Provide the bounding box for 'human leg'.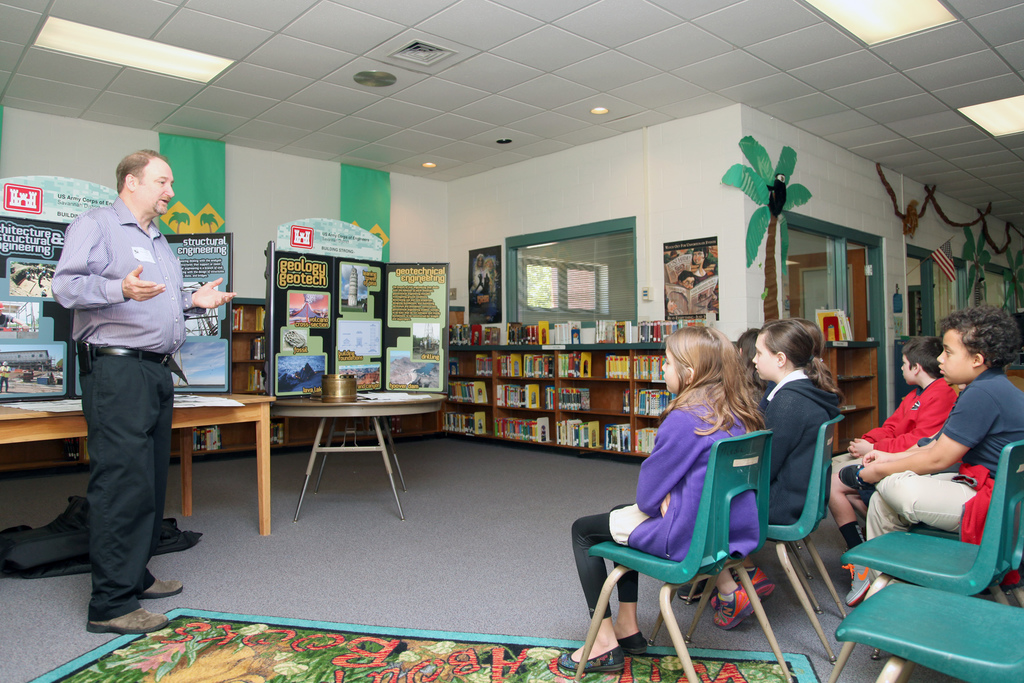
x1=716, y1=564, x2=755, y2=628.
